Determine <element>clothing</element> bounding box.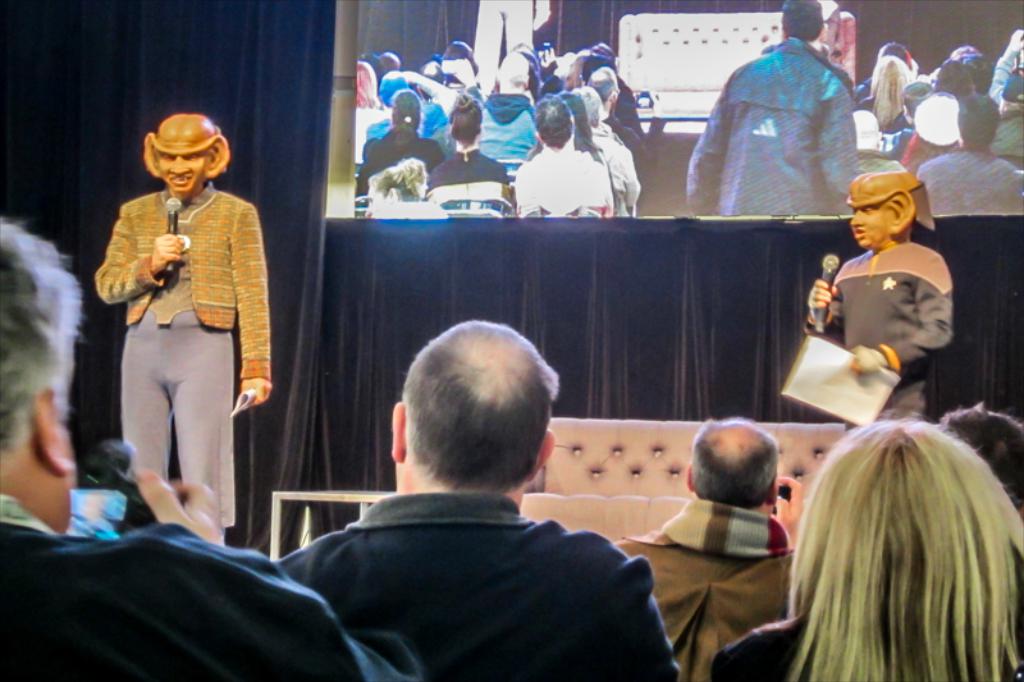
Determined: bbox(0, 493, 372, 677).
